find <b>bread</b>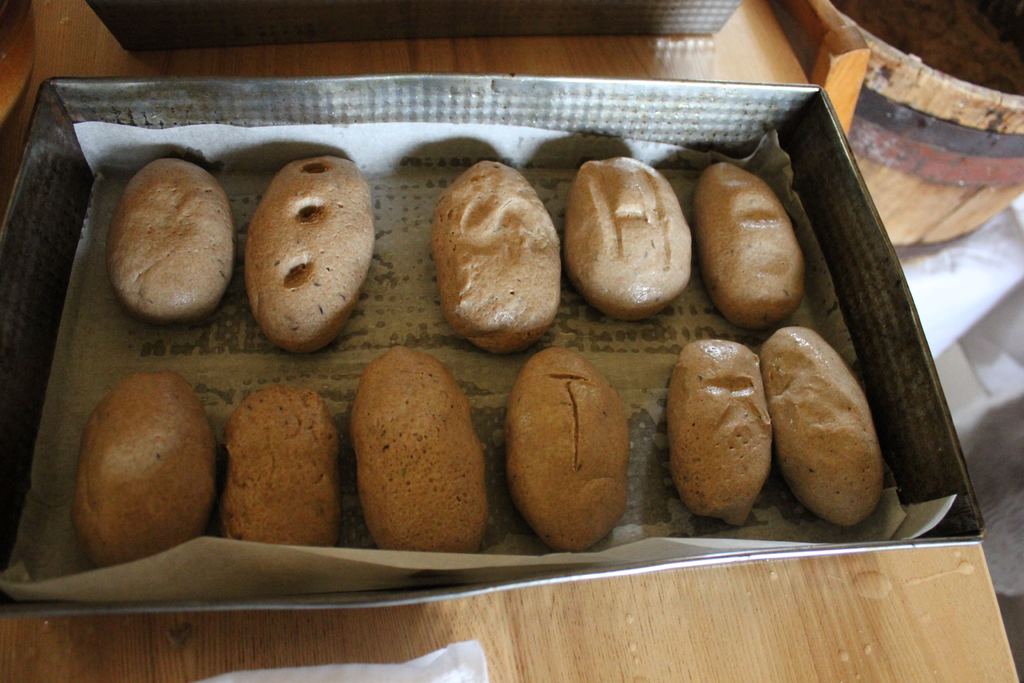
region(72, 370, 218, 563)
